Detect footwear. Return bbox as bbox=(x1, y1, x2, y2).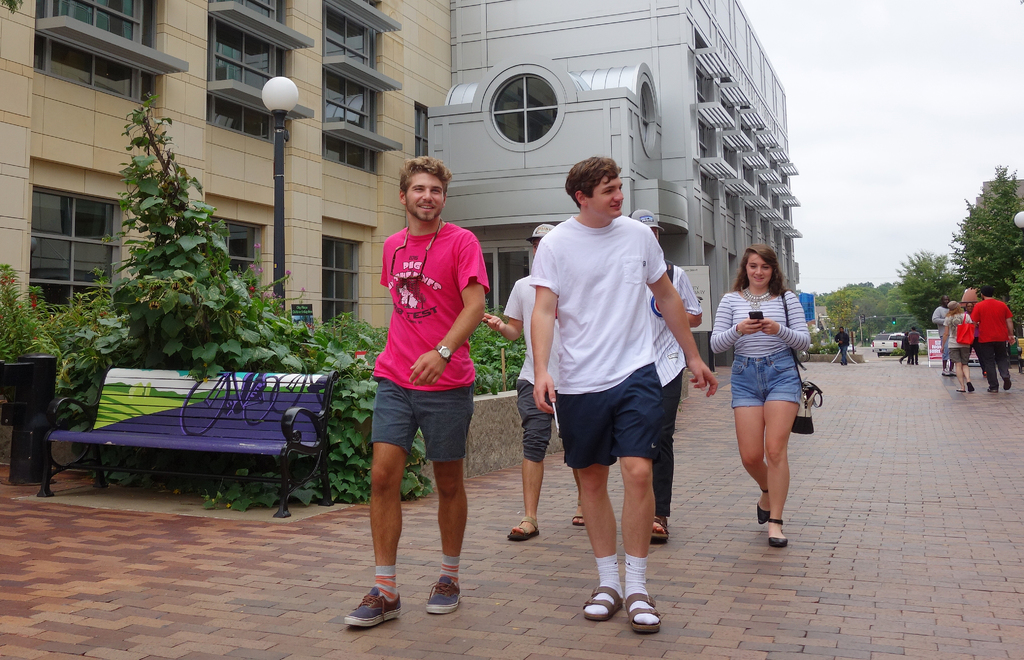
bbox=(346, 581, 402, 640).
